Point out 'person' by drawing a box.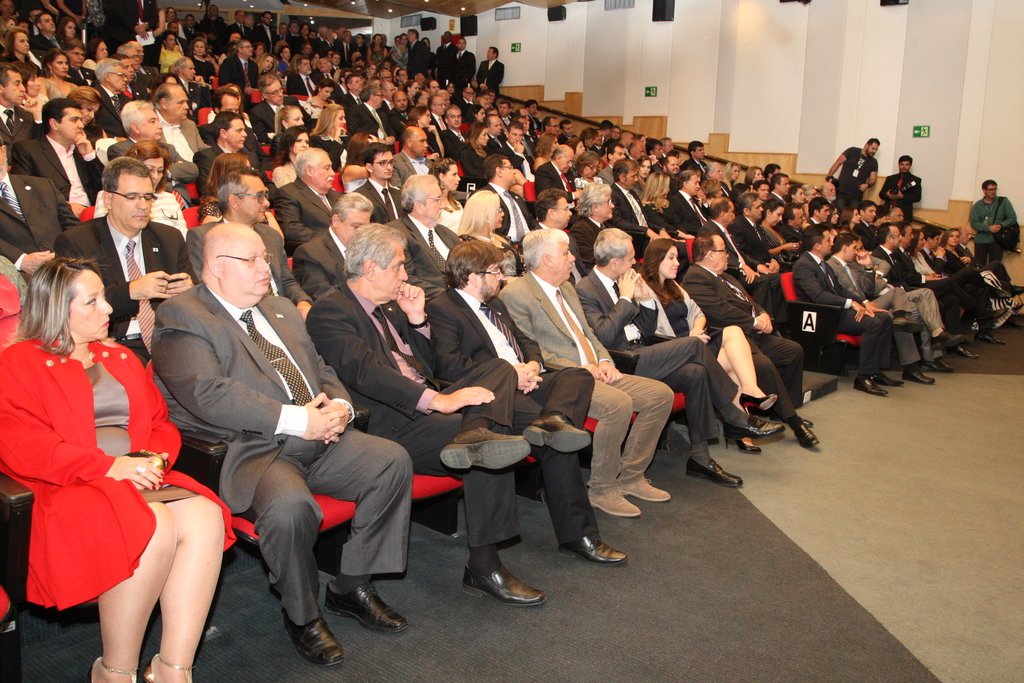
{"x1": 193, "y1": 167, "x2": 315, "y2": 321}.
